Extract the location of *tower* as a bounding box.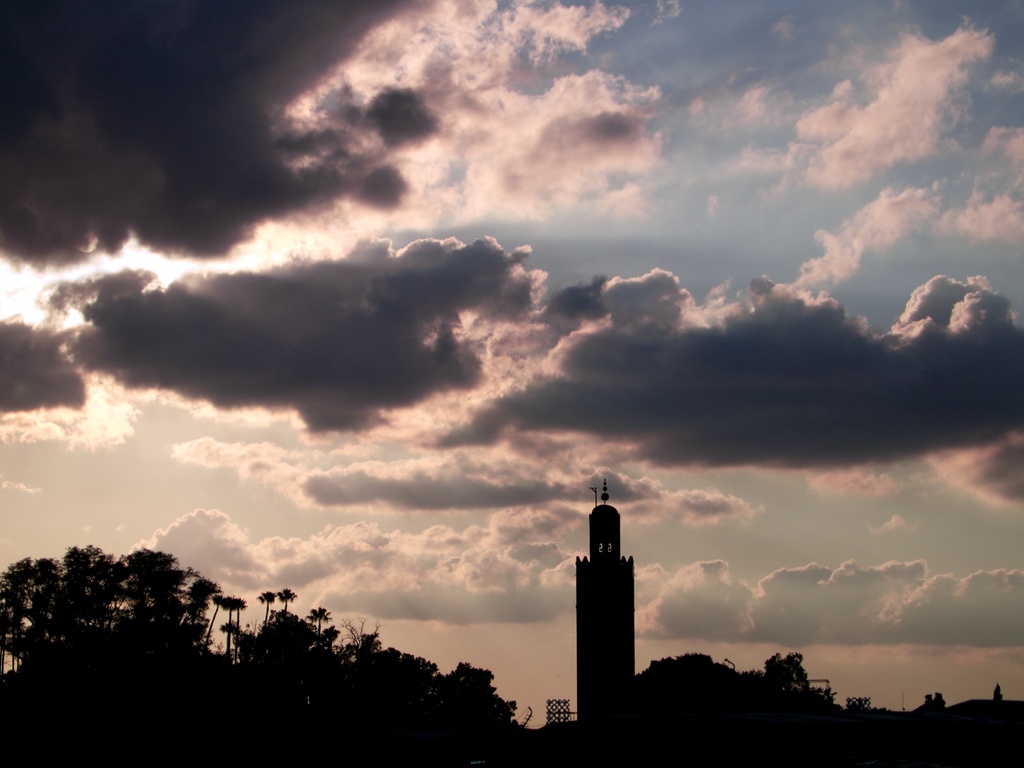
568:511:650:694.
